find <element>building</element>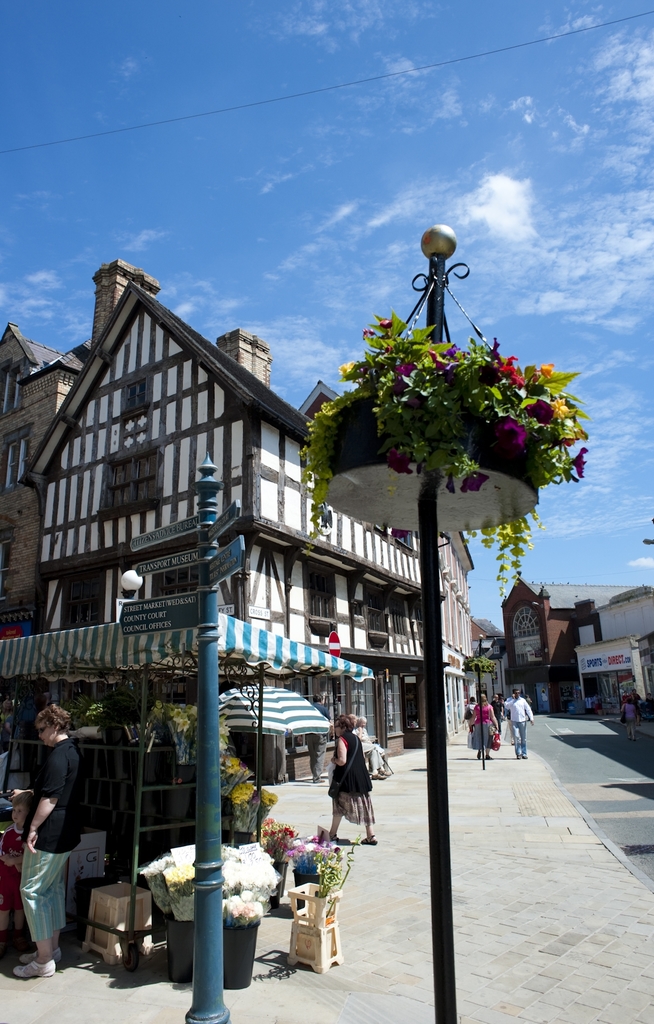
detection(499, 582, 646, 682)
